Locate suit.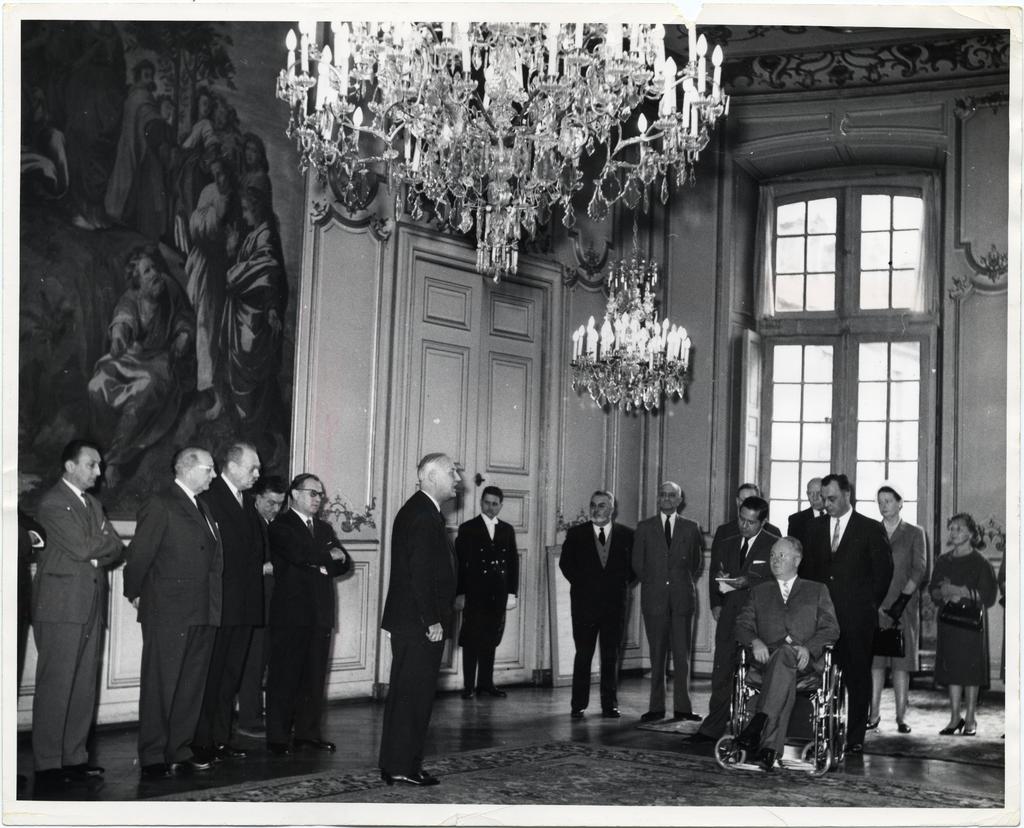
Bounding box: crop(264, 508, 357, 740).
